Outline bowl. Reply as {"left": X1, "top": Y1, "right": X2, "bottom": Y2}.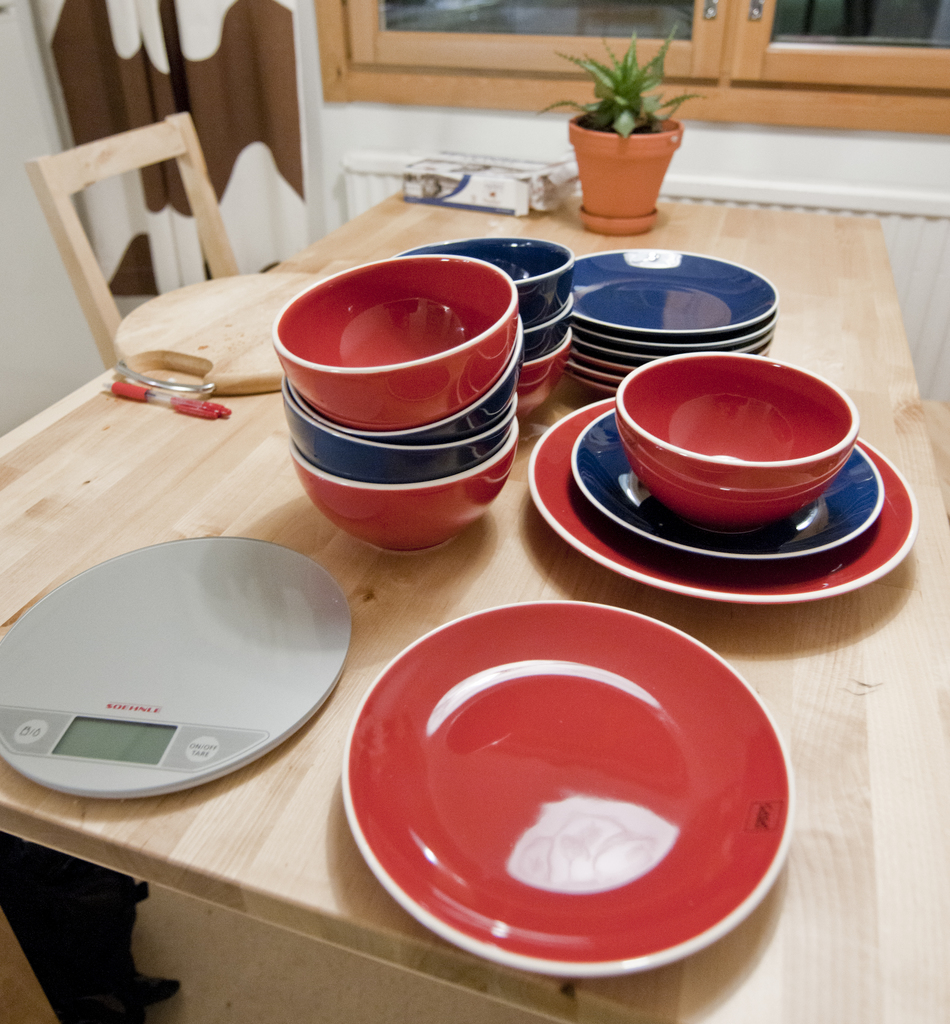
{"left": 399, "top": 237, "right": 576, "bottom": 323}.
